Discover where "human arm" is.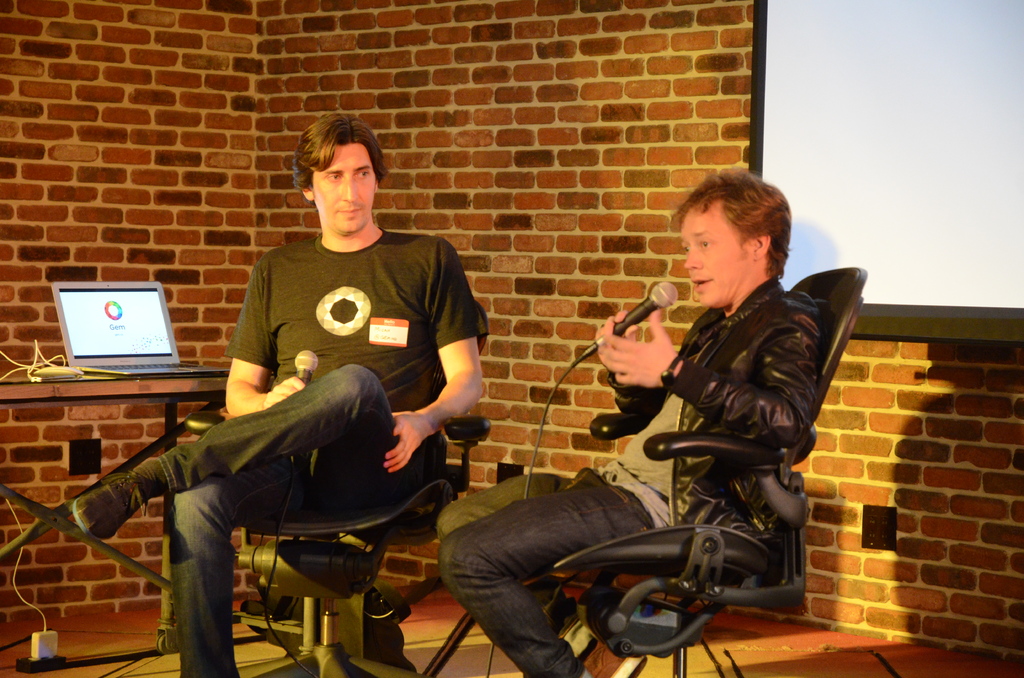
Discovered at box=[598, 309, 822, 449].
